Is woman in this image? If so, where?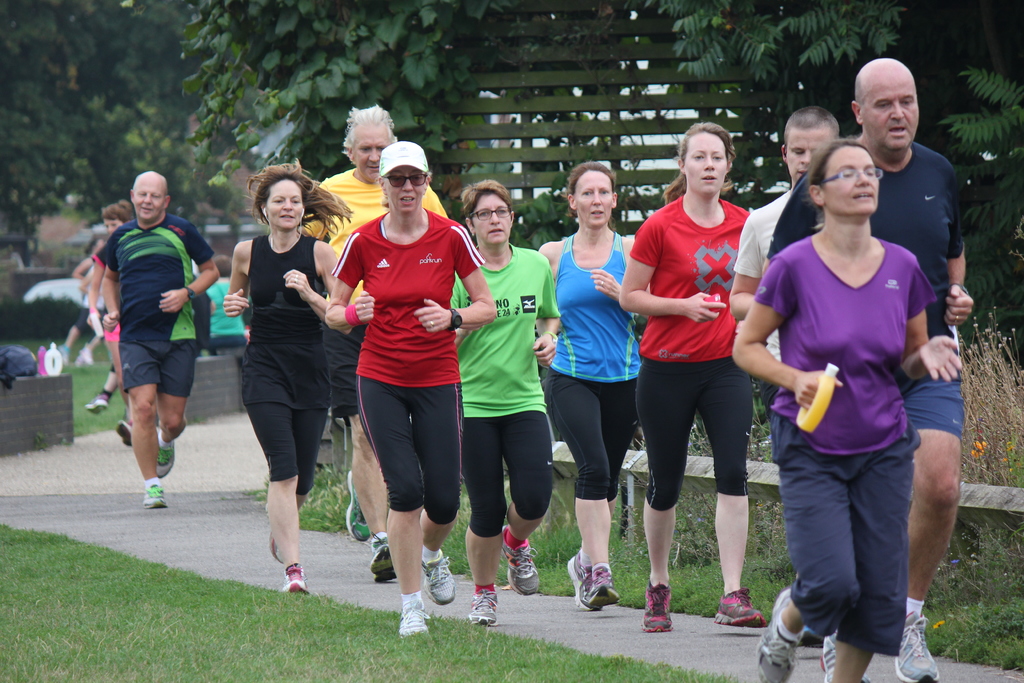
Yes, at (left=218, top=172, right=346, bottom=575).
